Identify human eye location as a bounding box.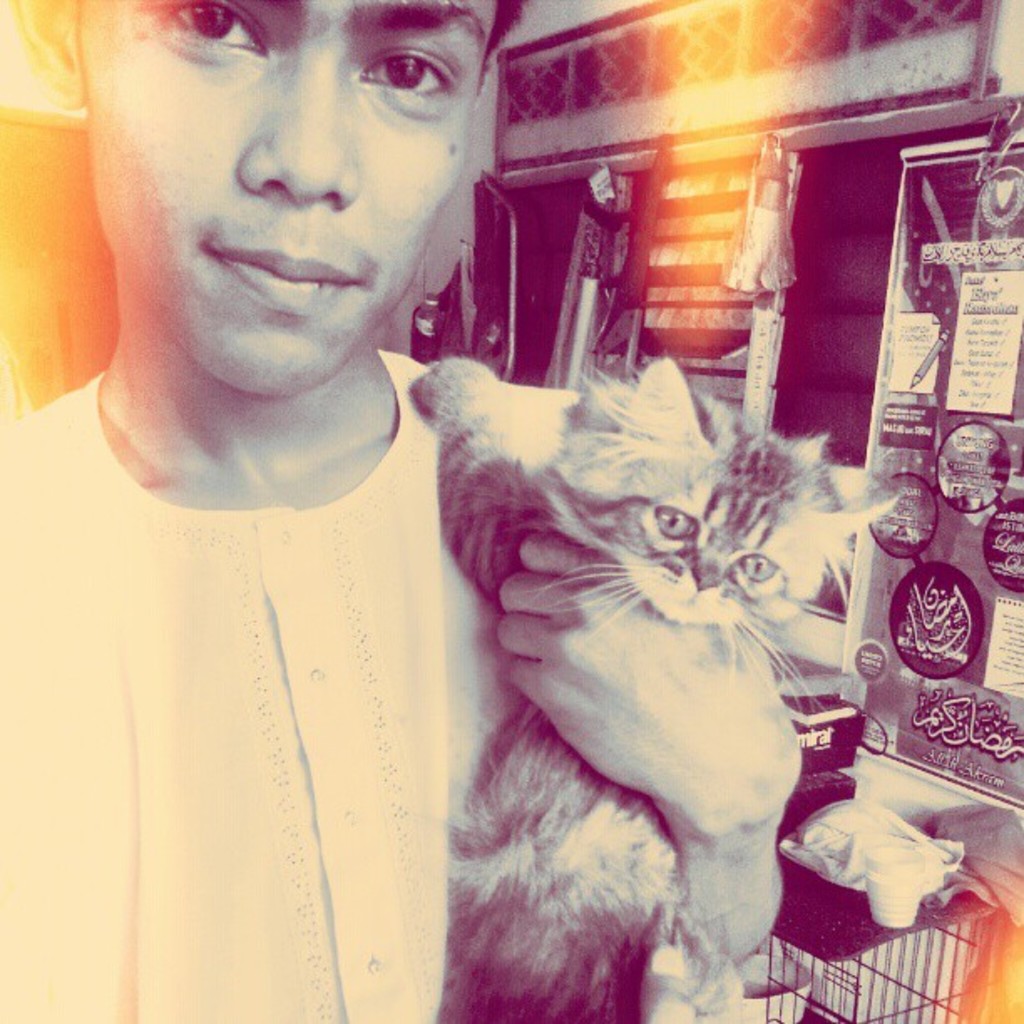
(x1=320, y1=30, x2=477, y2=114).
